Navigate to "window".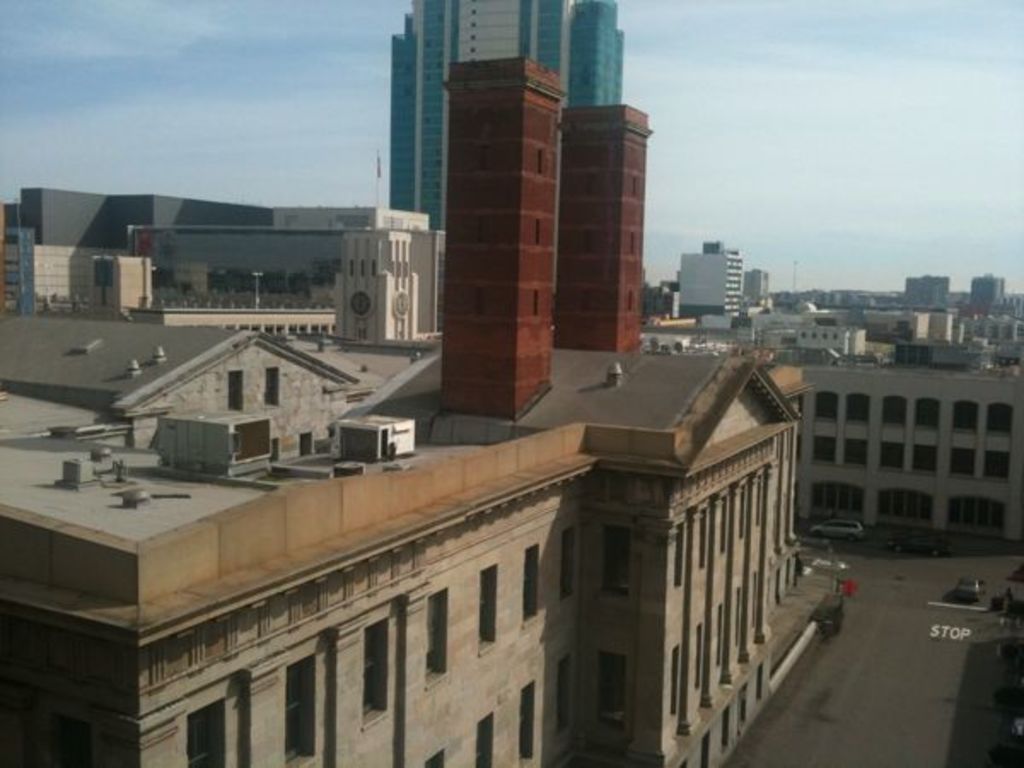
Navigation target: box(560, 538, 575, 601).
